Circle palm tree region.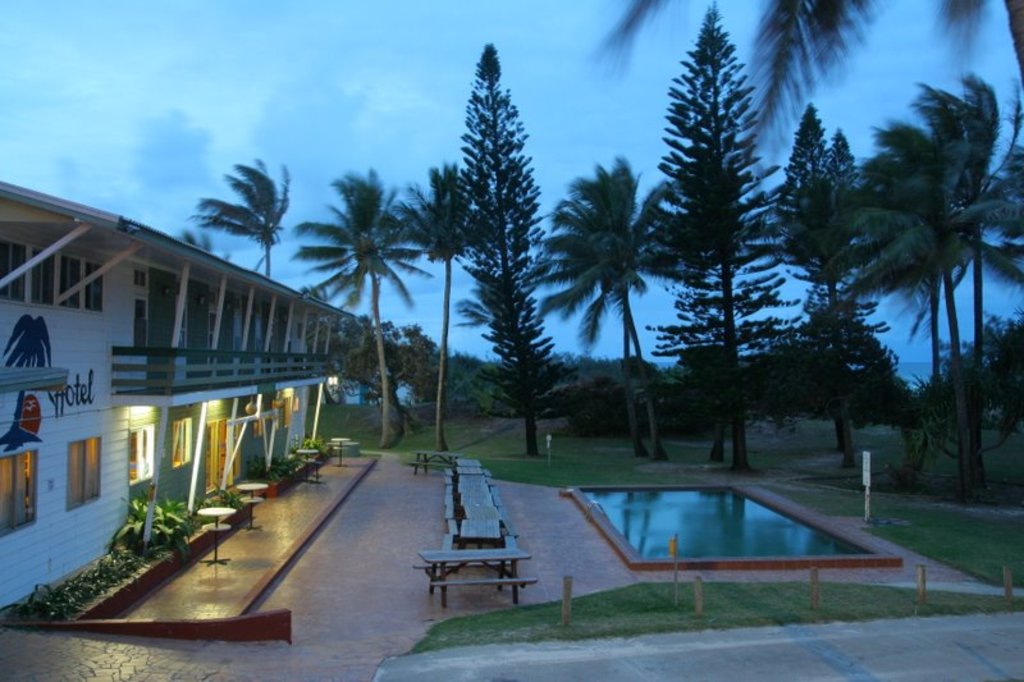
Region: <box>207,159,283,274</box>.
